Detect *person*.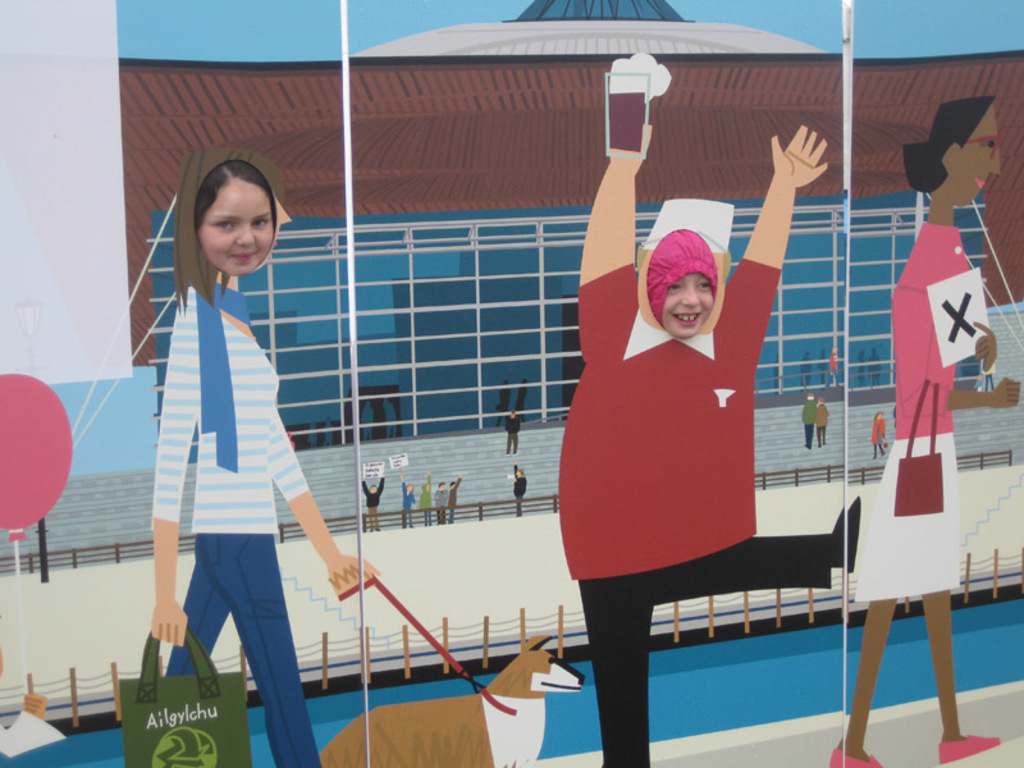
Detected at 827/99/1023/767.
